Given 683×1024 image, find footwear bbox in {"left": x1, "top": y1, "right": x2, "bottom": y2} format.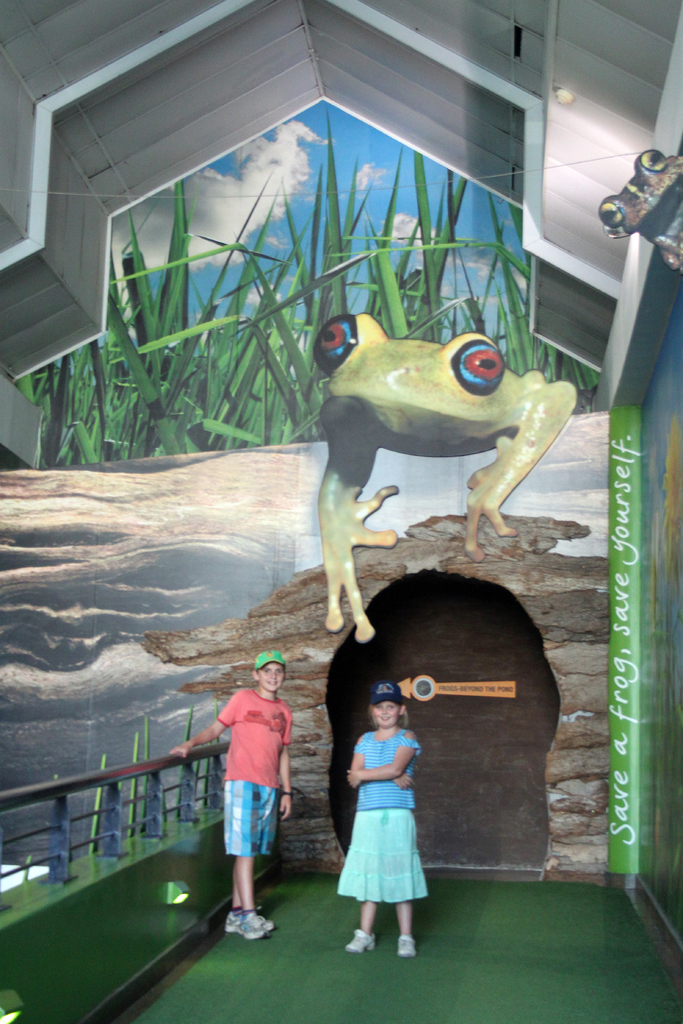
{"left": 222, "top": 910, "right": 272, "bottom": 927}.
